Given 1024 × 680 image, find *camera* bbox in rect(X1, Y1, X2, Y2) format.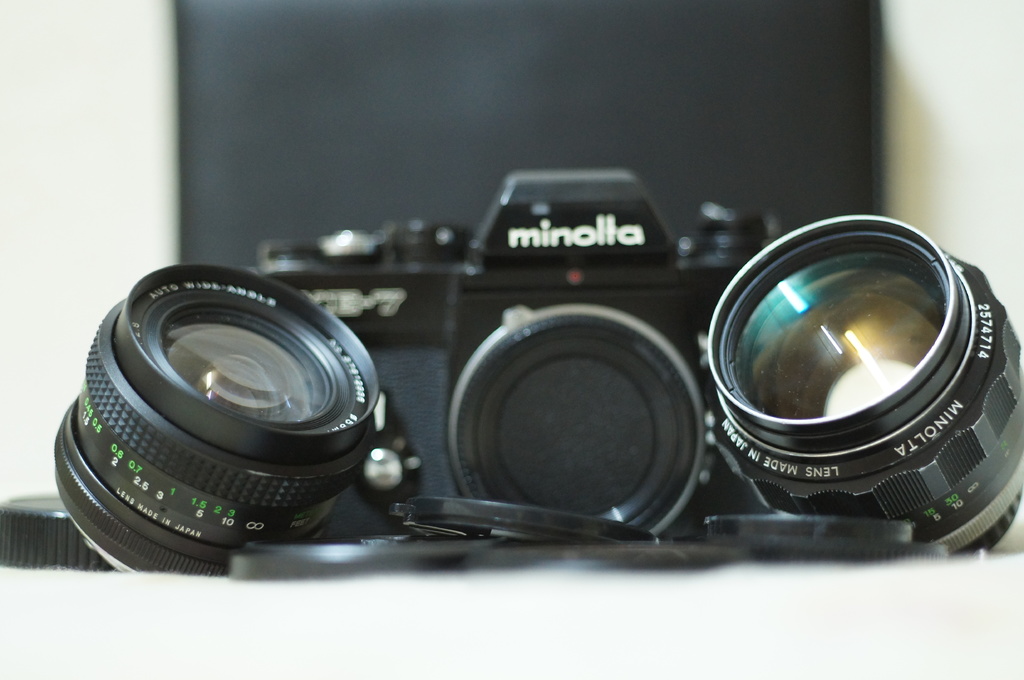
rect(105, 164, 771, 555).
